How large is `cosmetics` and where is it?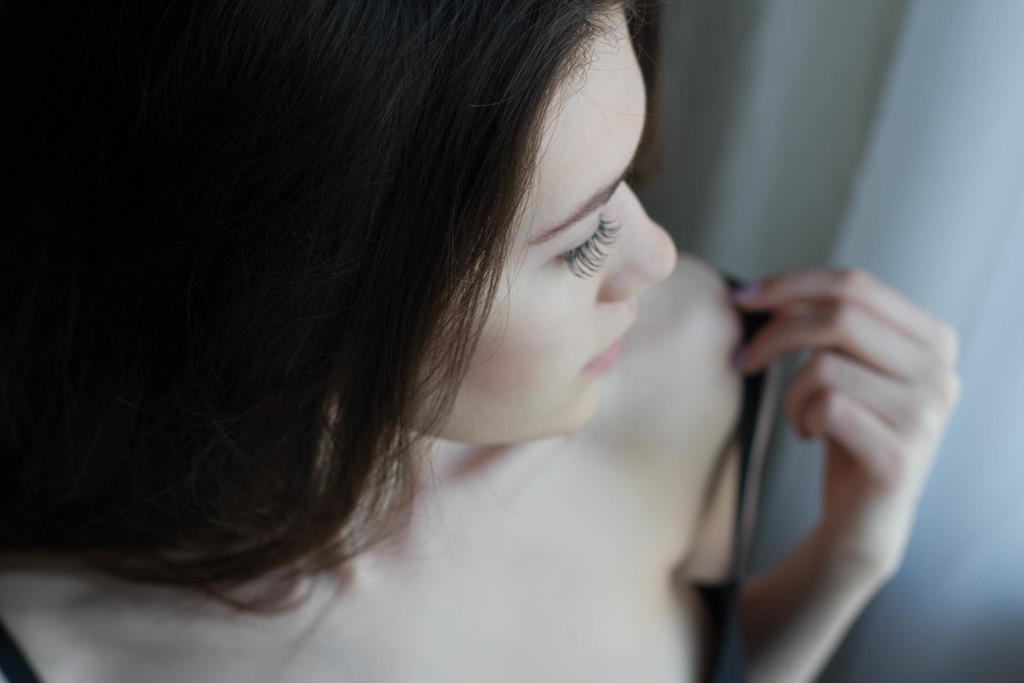
Bounding box: l=550, t=201, r=634, b=286.
